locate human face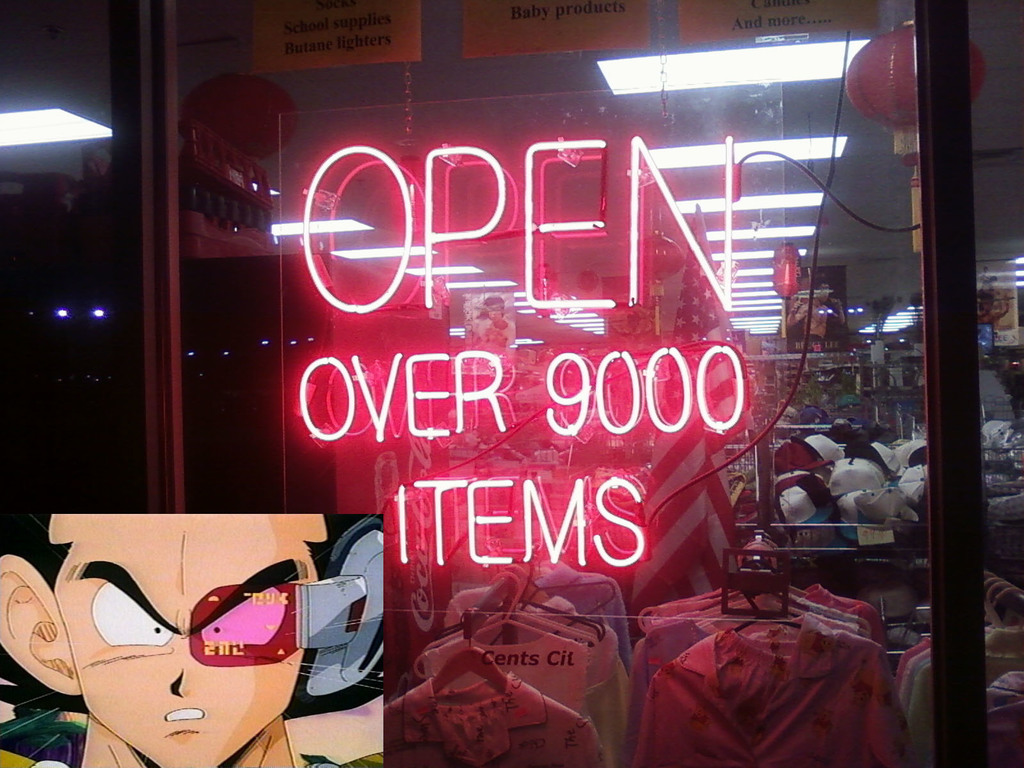
(489,305,501,319)
